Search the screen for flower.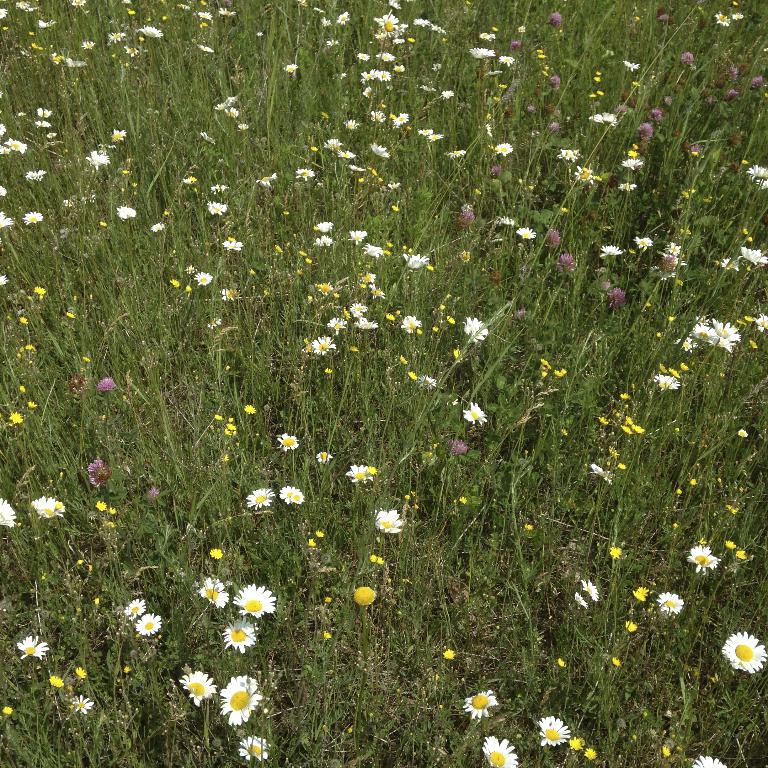
Found at bbox=(79, 39, 93, 51).
